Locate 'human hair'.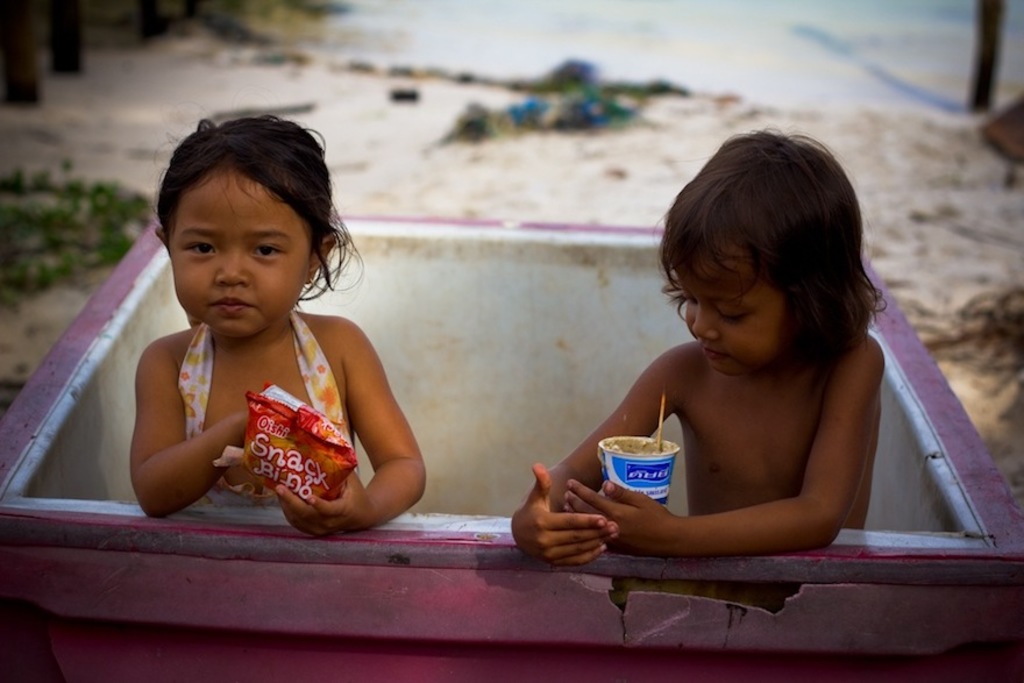
Bounding box: [664, 122, 889, 371].
